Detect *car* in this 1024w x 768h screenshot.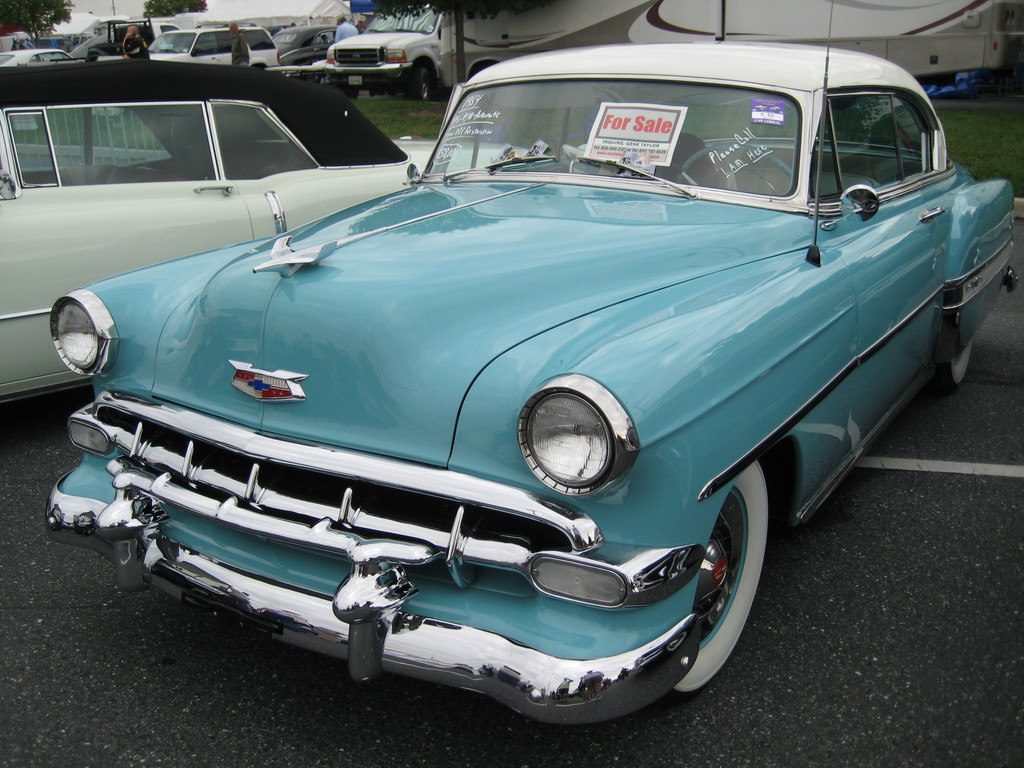
Detection: <bbox>47, 44, 1023, 733</bbox>.
